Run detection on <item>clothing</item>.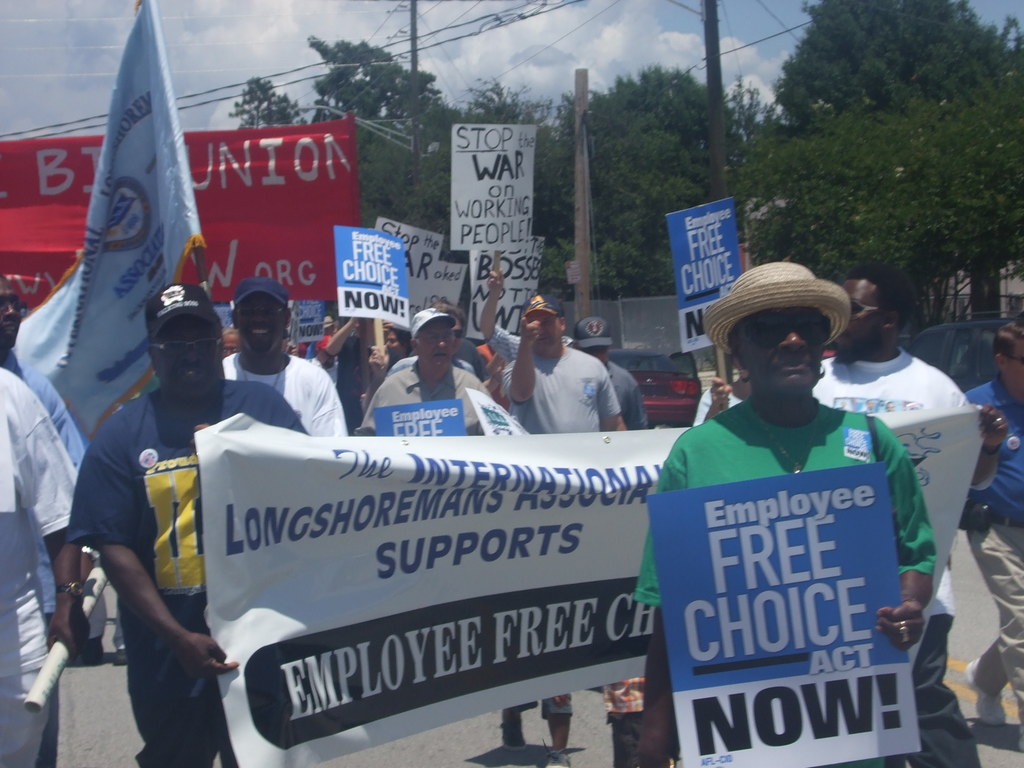
Result: {"x1": 483, "y1": 323, "x2": 520, "y2": 362}.
